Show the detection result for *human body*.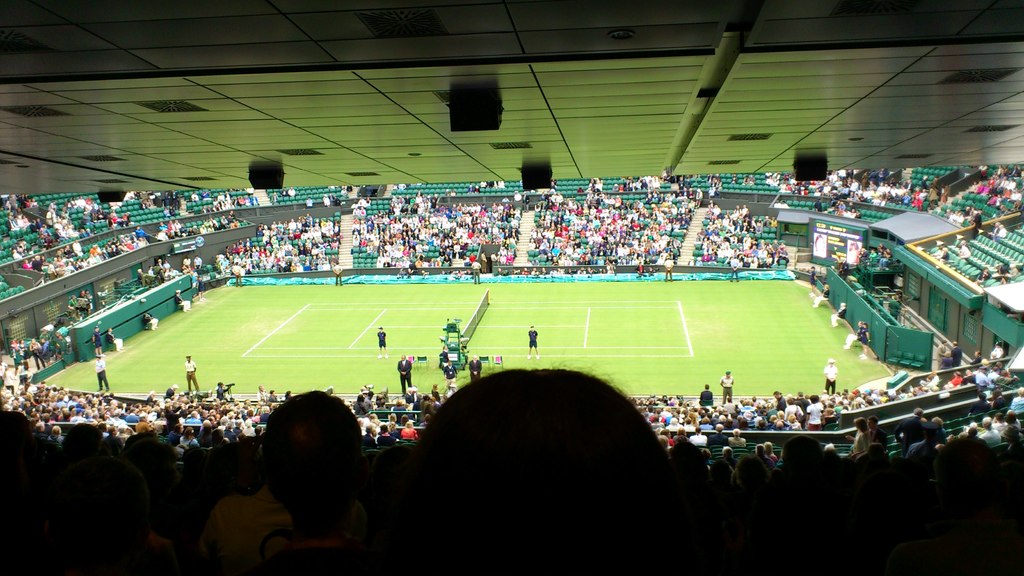
<bbox>845, 322, 865, 347</bbox>.
